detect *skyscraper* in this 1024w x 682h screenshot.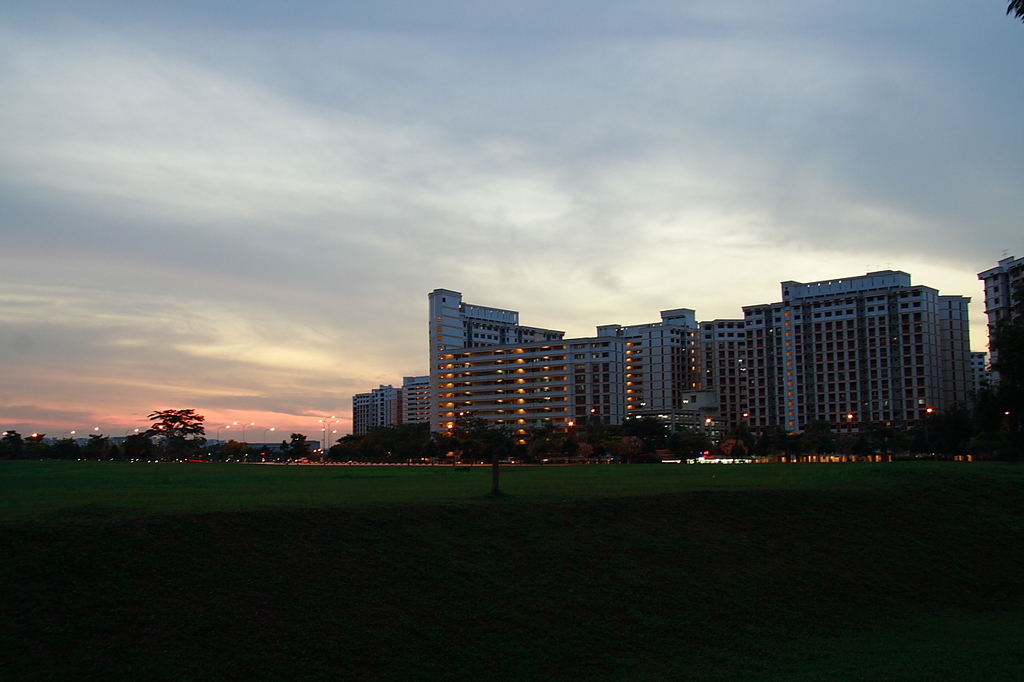
Detection: (left=375, top=373, right=396, bottom=433).
